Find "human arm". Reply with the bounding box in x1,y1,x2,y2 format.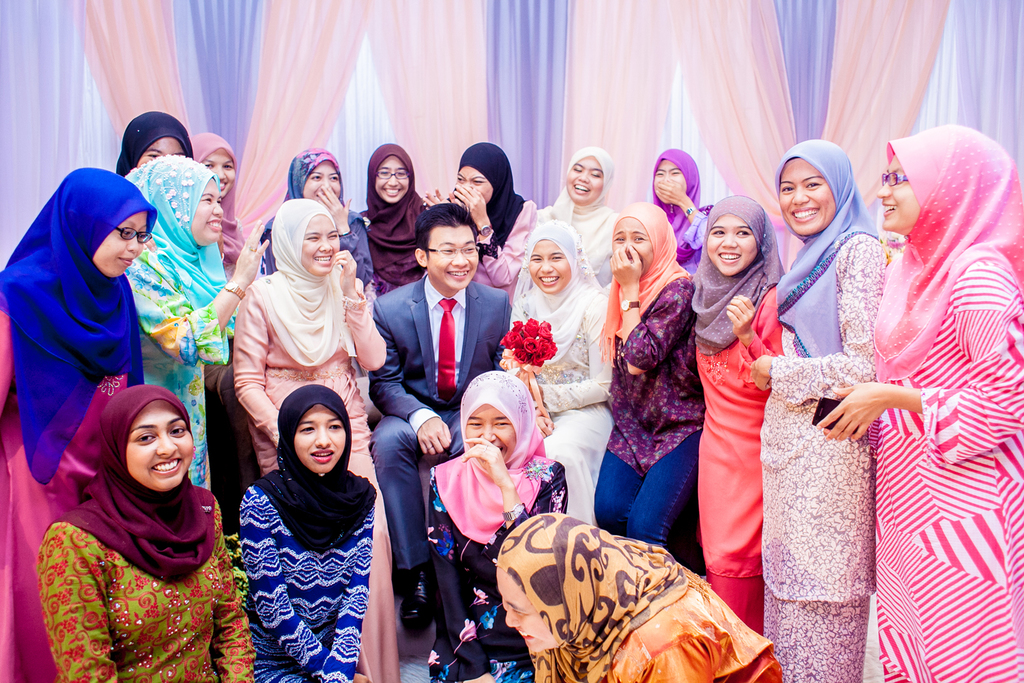
461,435,571,538.
